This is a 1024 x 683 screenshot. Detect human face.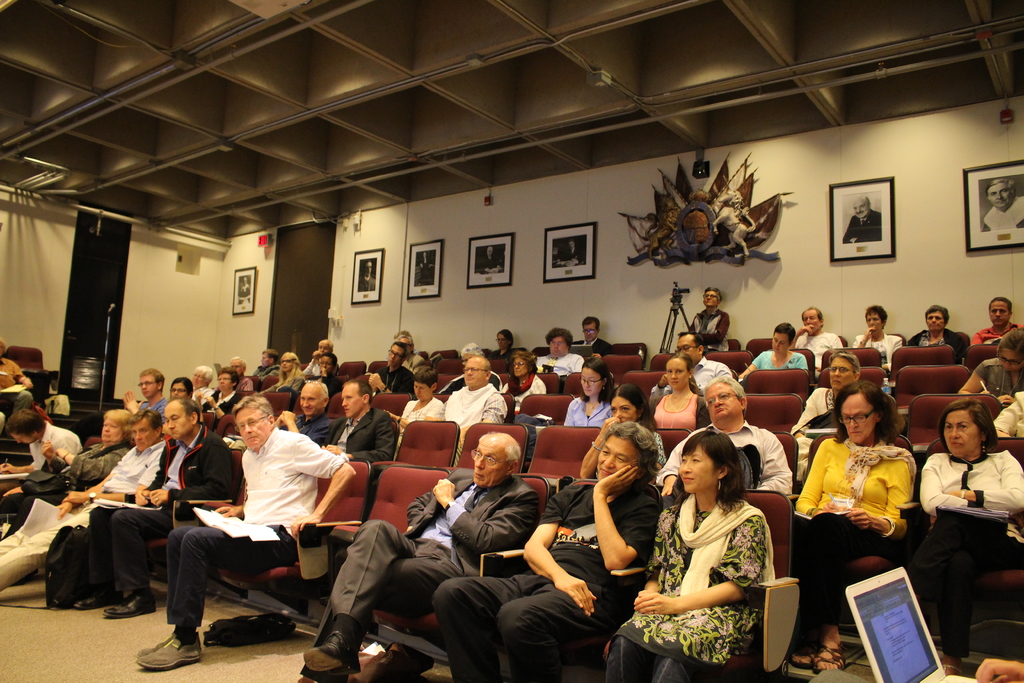
162,407,189,441.
